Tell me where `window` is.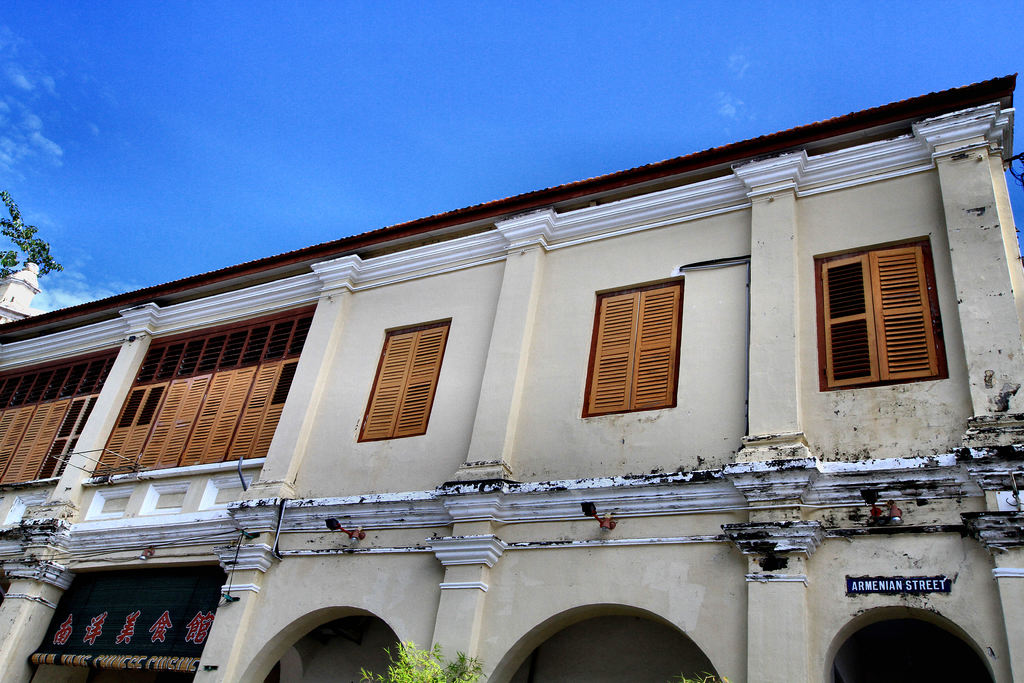
`window` is at (left=369, top=318, right=453, bottom=439).
